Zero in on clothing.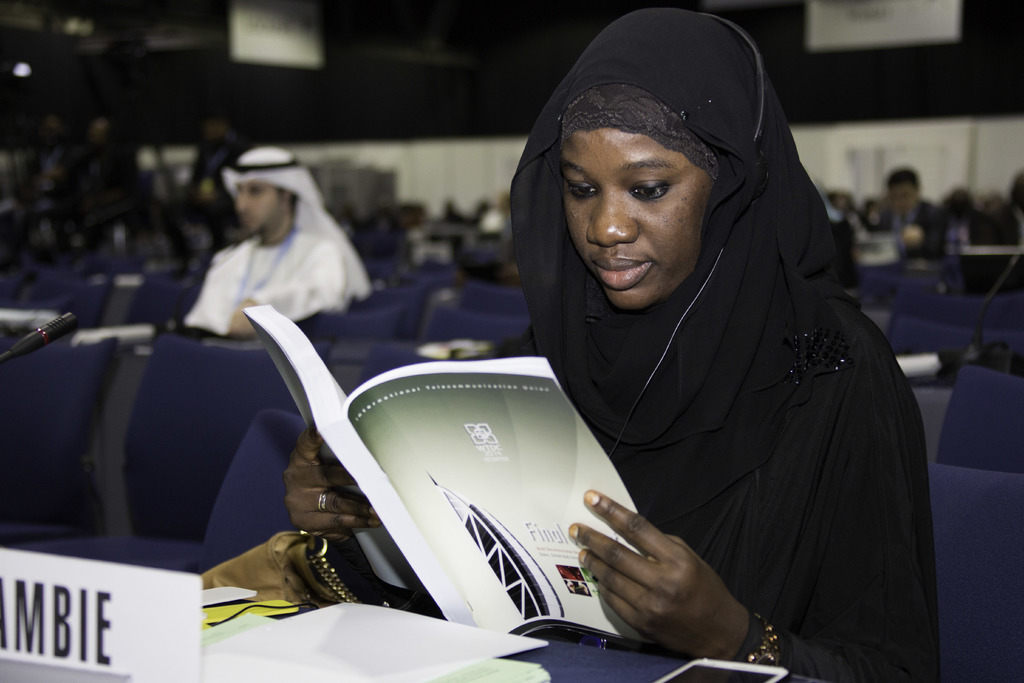
Zeroed in: <bbox>175, 143, 381, 334</bbox>.
